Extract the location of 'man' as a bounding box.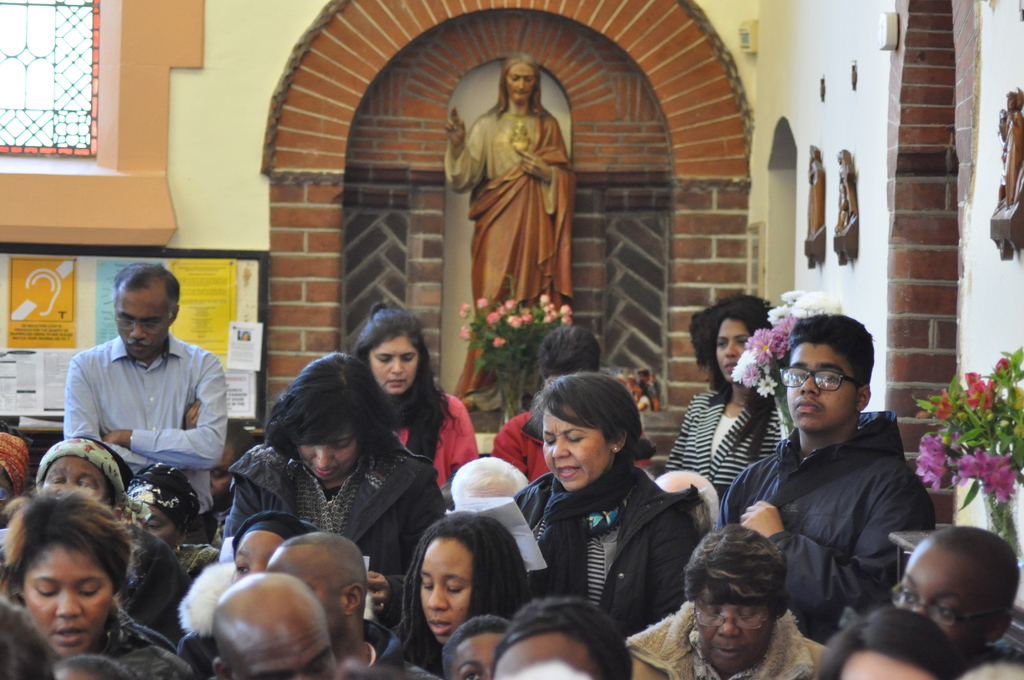
select_region(260, 534, 430, 679).
